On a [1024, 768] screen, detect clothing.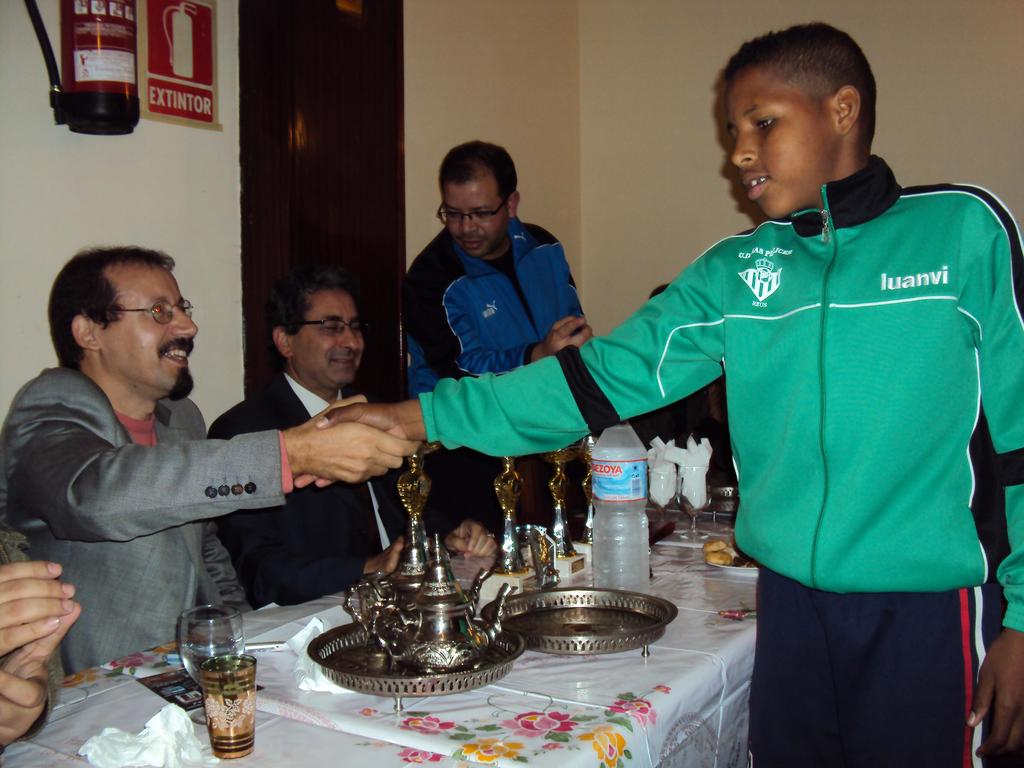
(x1=404, y1=213, x2=598, y2=402).
